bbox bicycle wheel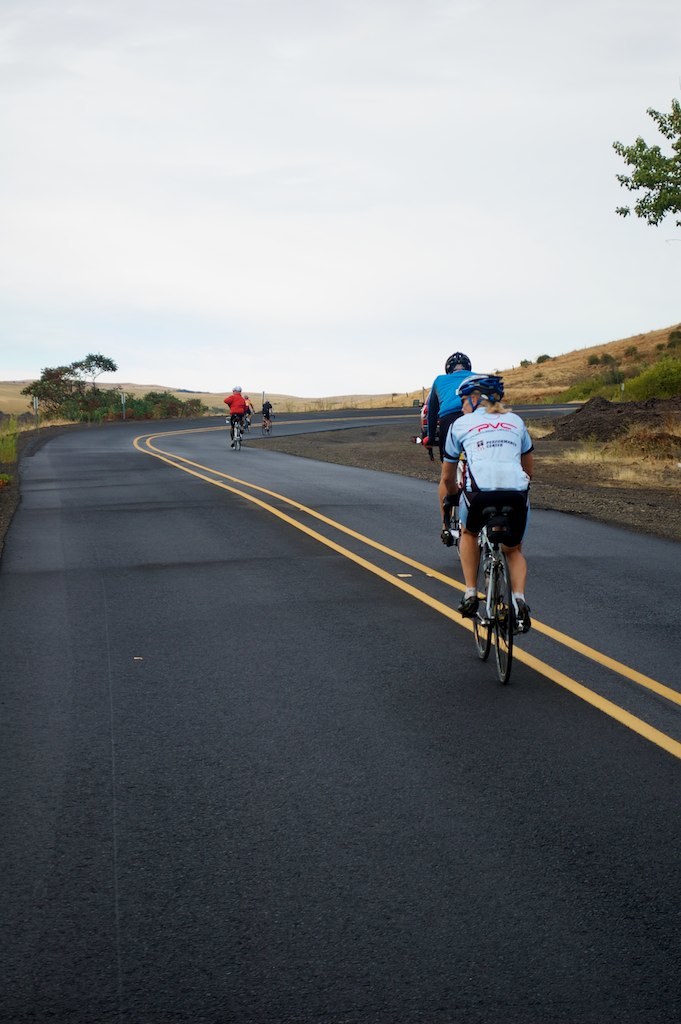
BBox(234, 426, 241, 453)
